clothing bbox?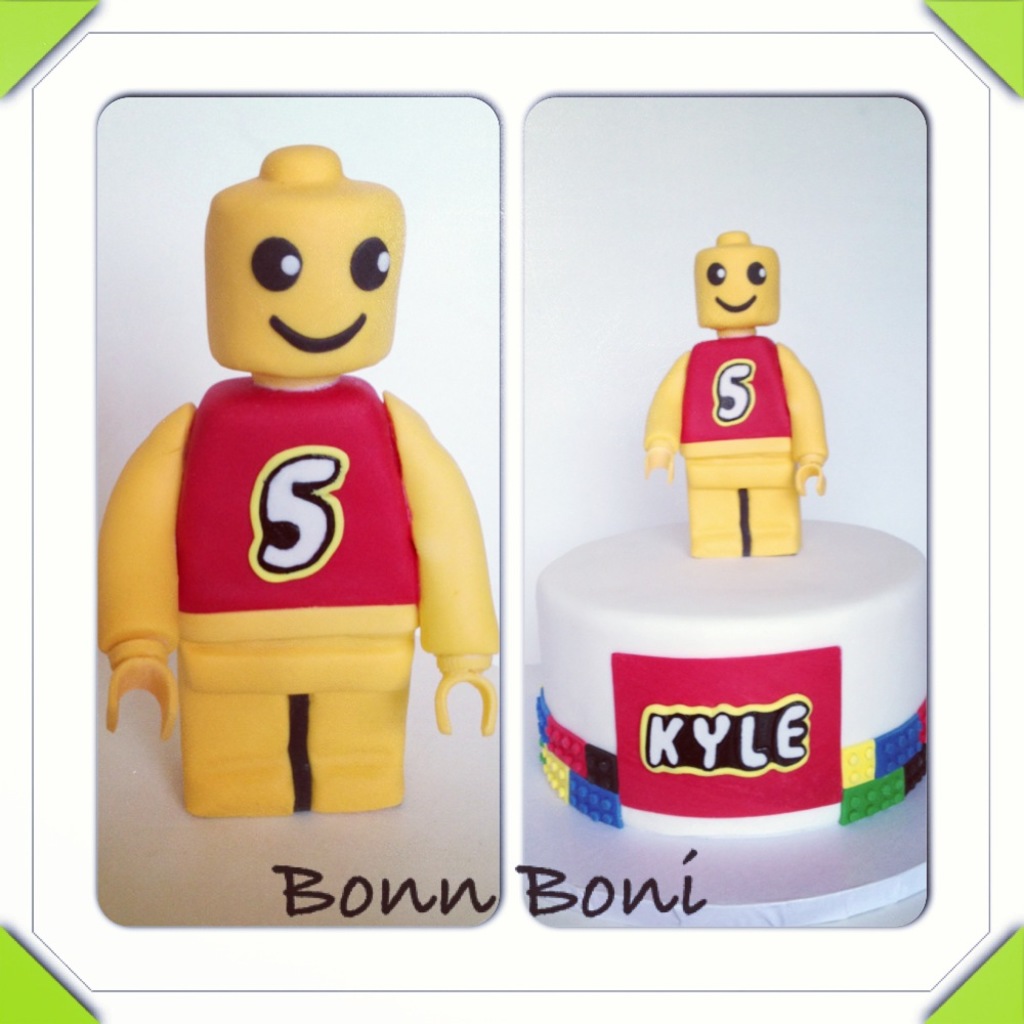
<region>96, 374, 502, 757</region>
